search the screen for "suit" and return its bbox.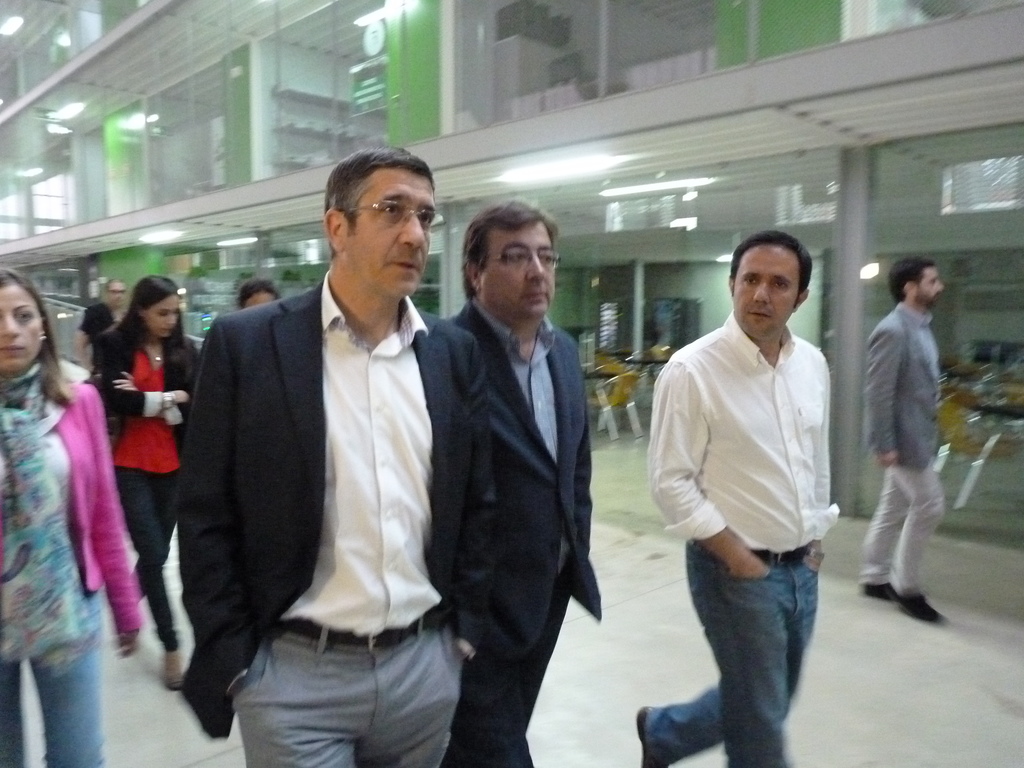
Found: Rect(178, 267, 500, 740).
